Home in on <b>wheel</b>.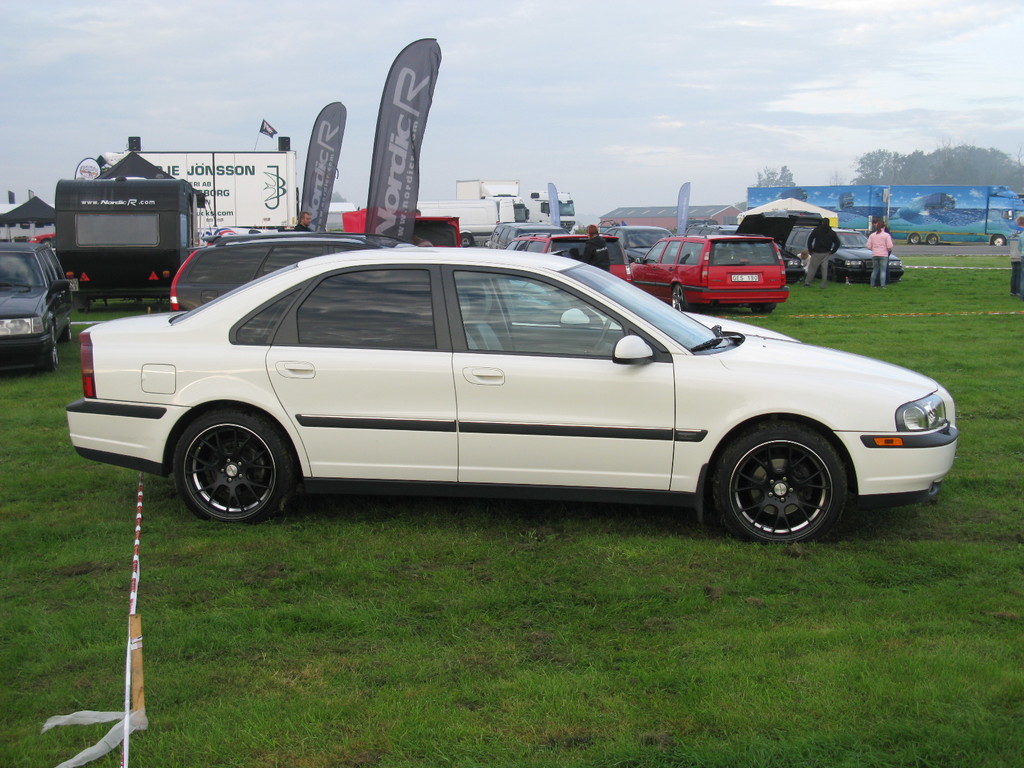
Homed in at x1=709, y1=423, x2=853, y2=549.
